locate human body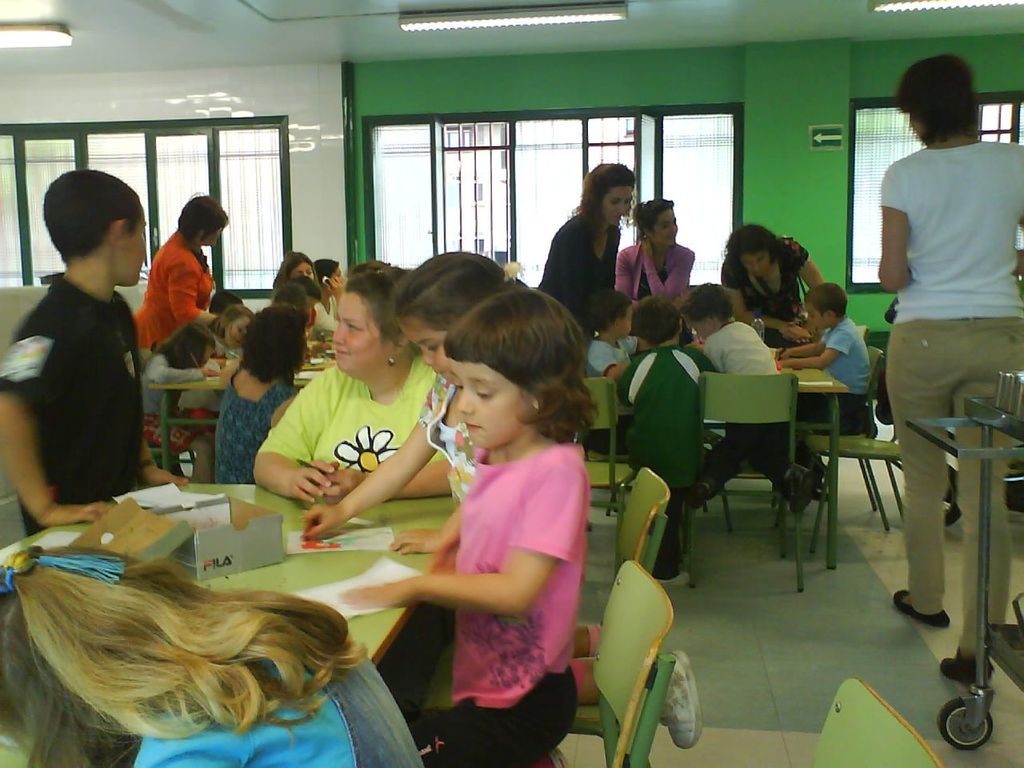
246, 374, 494, 508
